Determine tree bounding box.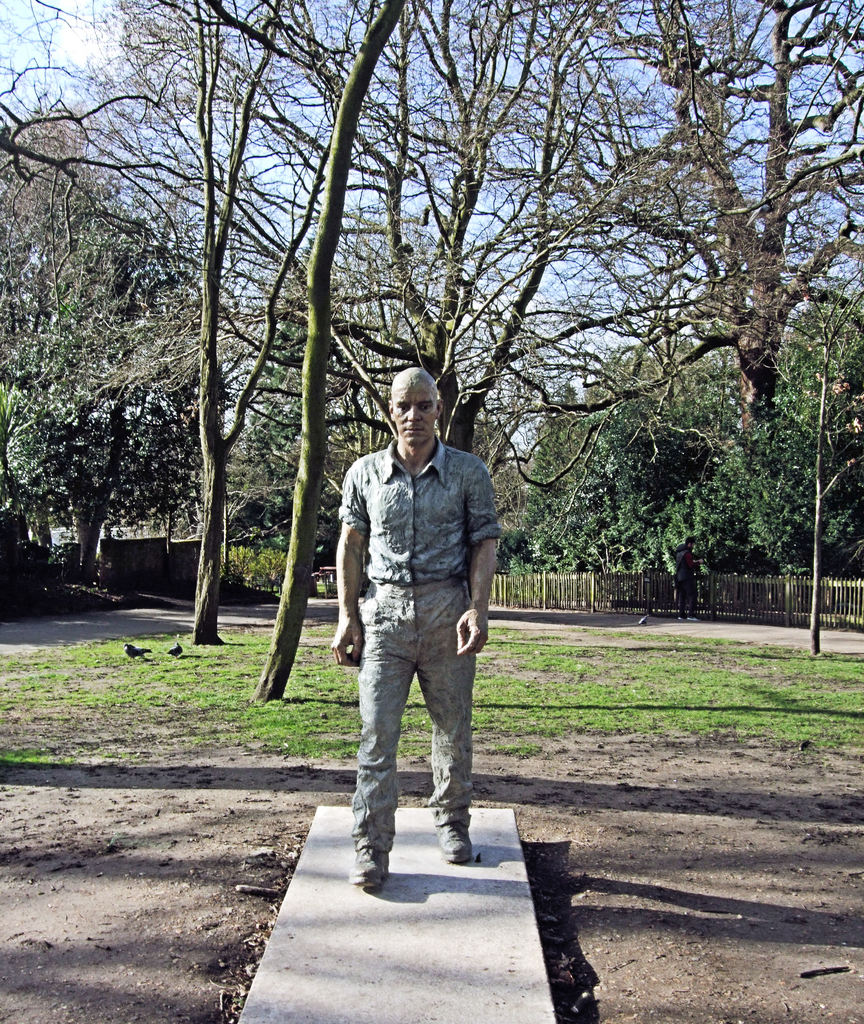
Determined: <bbox>254, 4, 414, 699</bbox>.
